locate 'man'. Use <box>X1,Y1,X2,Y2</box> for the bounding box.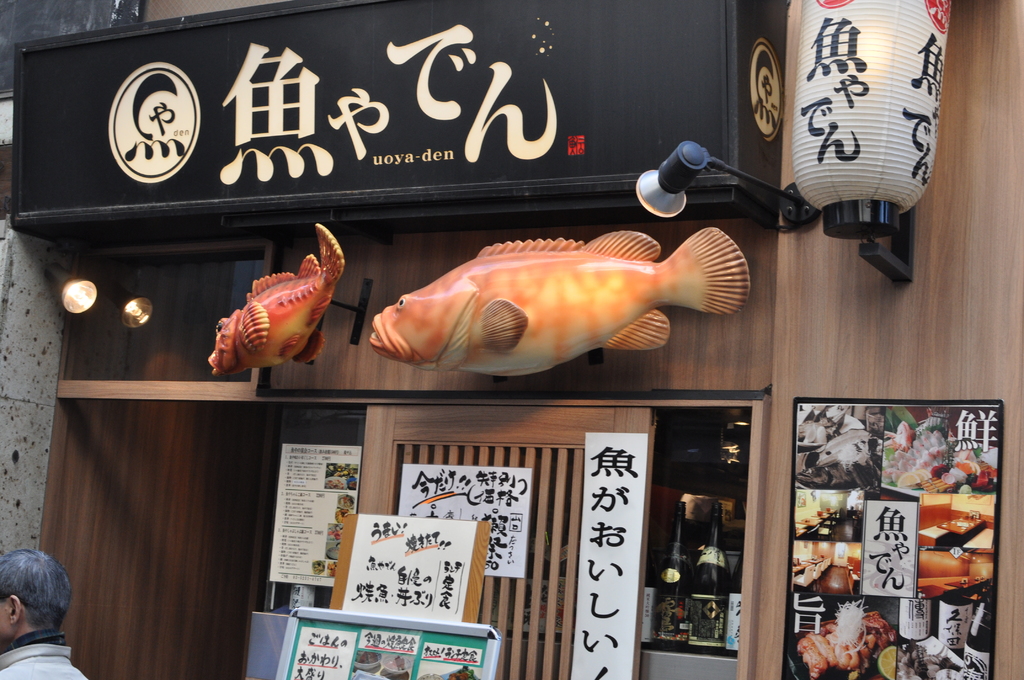
<box>0,546,88,679</box>.
